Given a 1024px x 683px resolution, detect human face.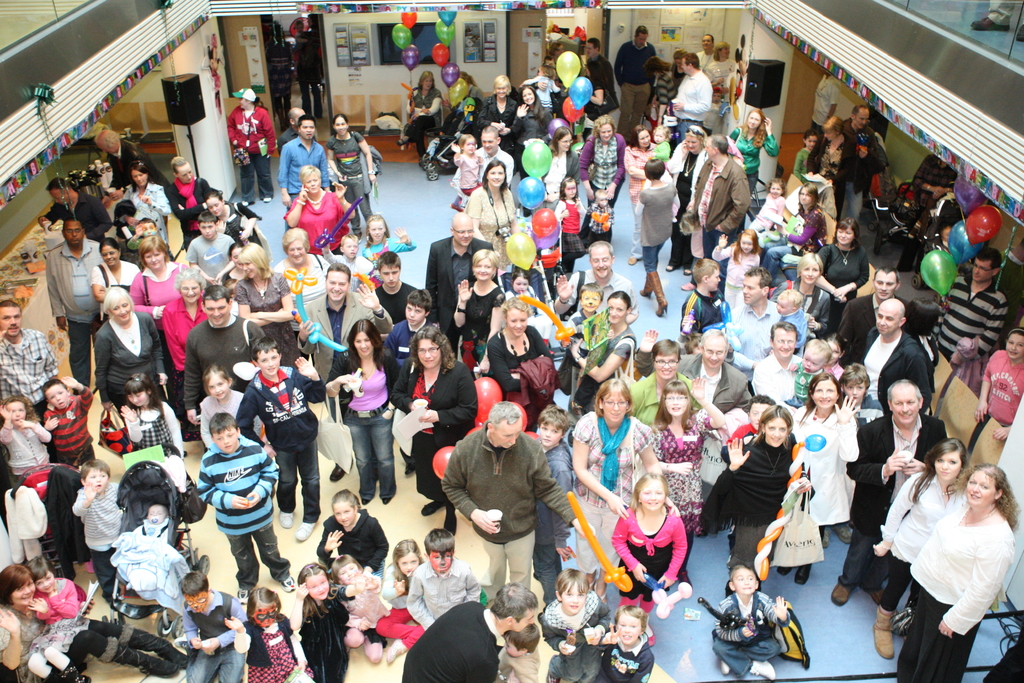
box(345, 240, 353, 253).
